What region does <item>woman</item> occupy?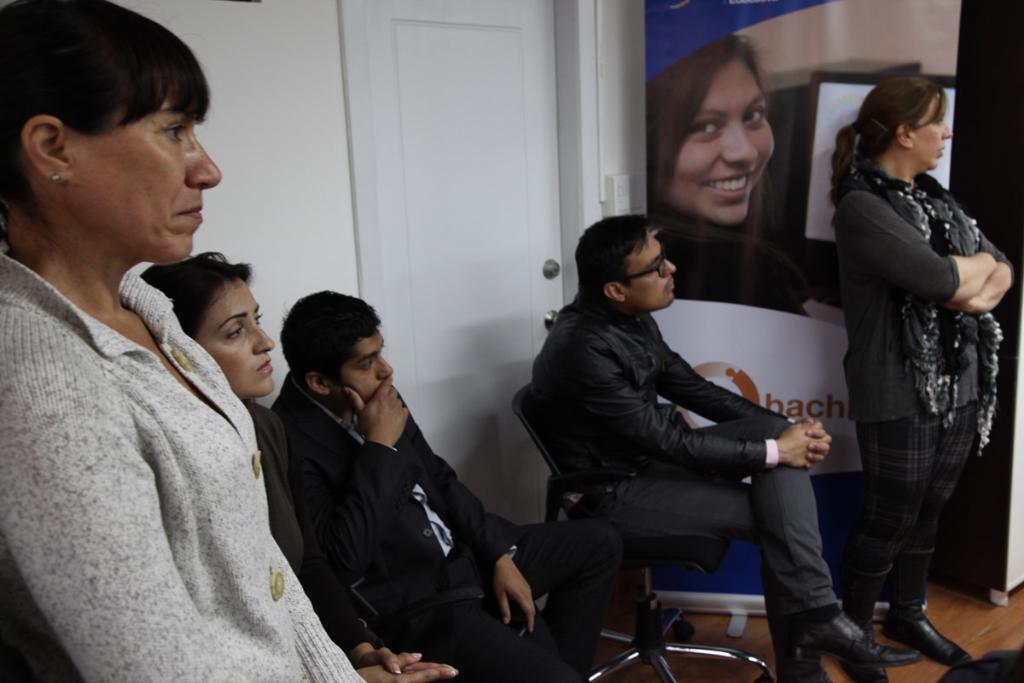
bbox=(829, 72, 1015, 674).
